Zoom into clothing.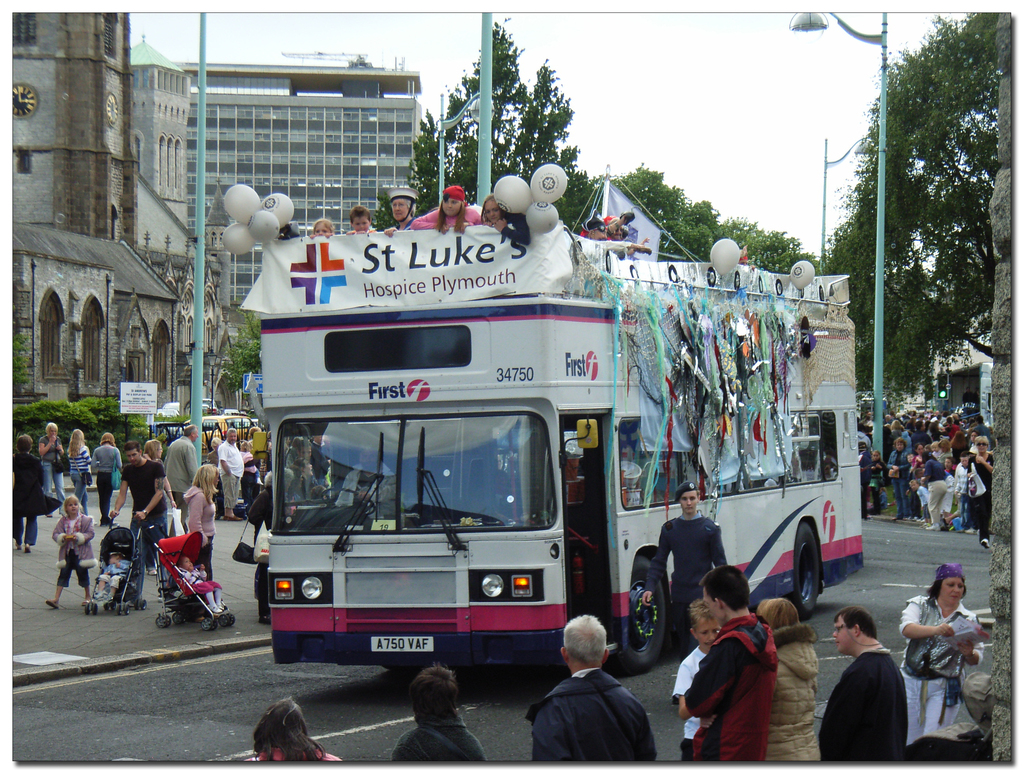
Zoom target: locate(520, 665, 660, 767).
